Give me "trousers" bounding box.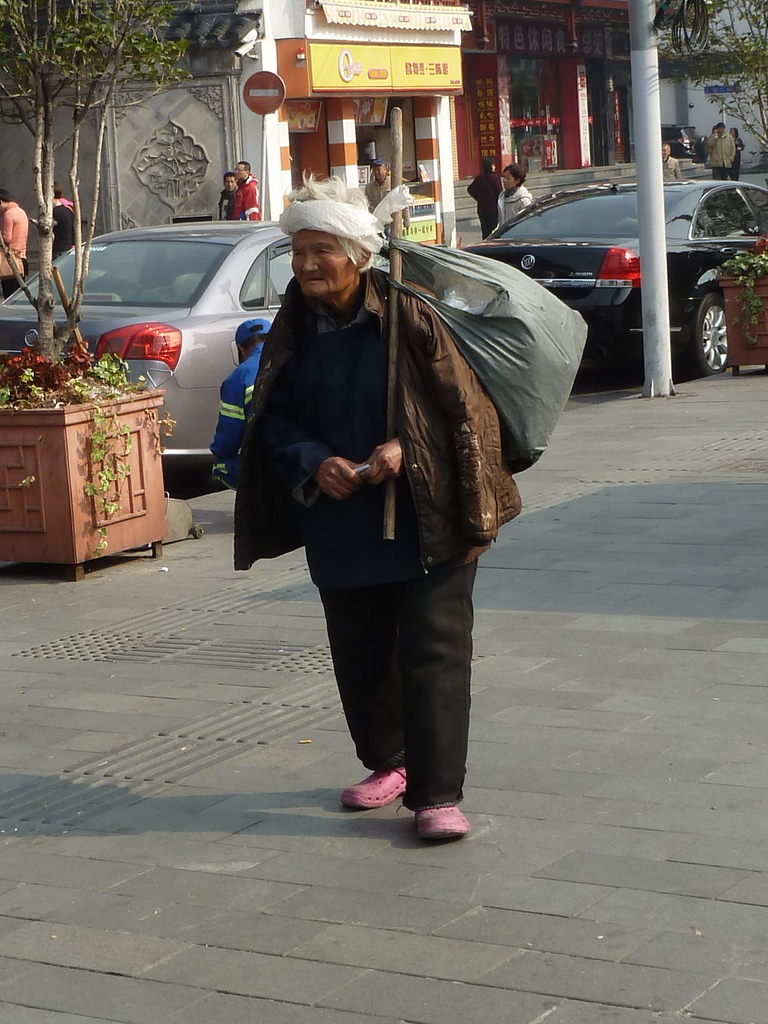
l=711, t=163, r=730, b=180.
